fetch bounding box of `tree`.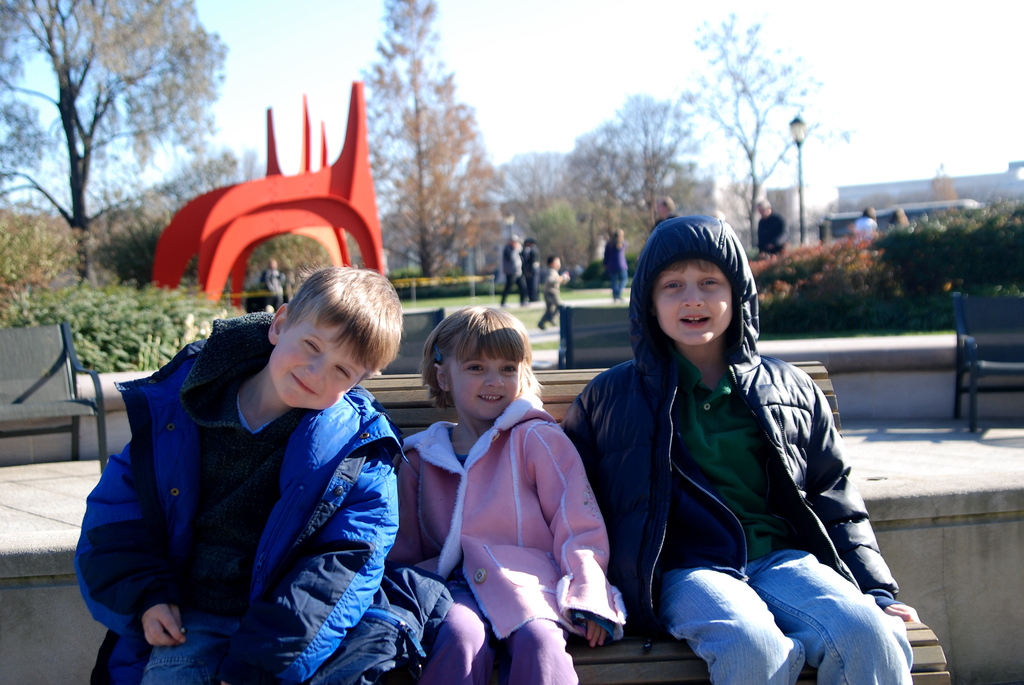
Bbox: 559, 86, 710, 269.
